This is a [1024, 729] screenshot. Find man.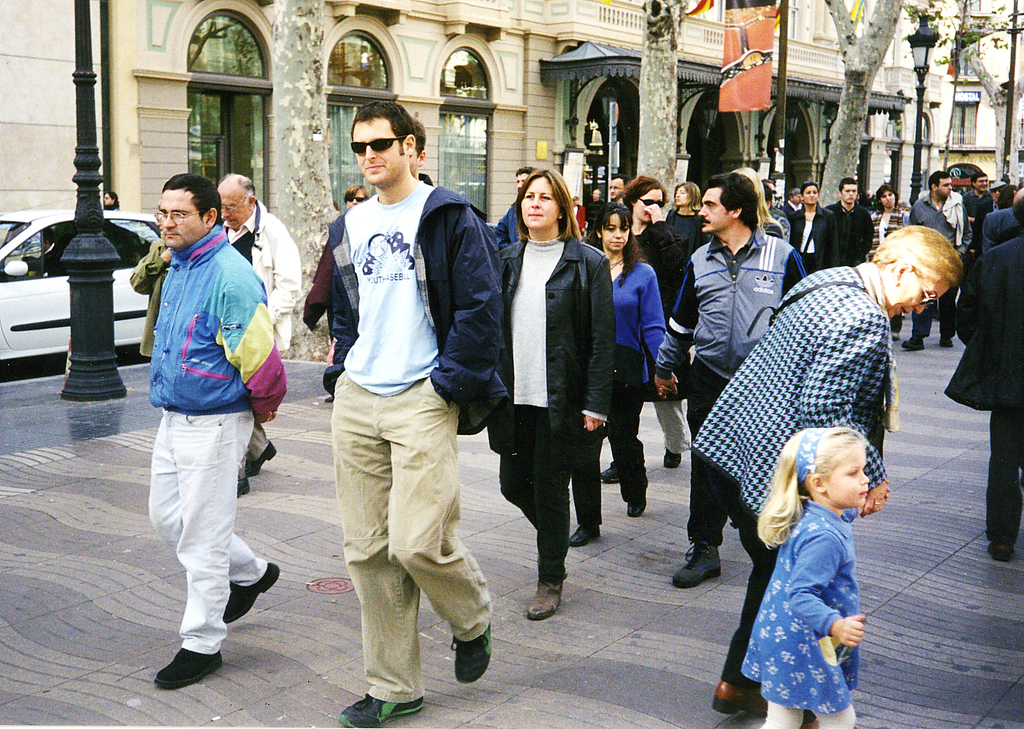
Bounding box: pyautogui.locateOnScreen(908, 168, 973, 348).
